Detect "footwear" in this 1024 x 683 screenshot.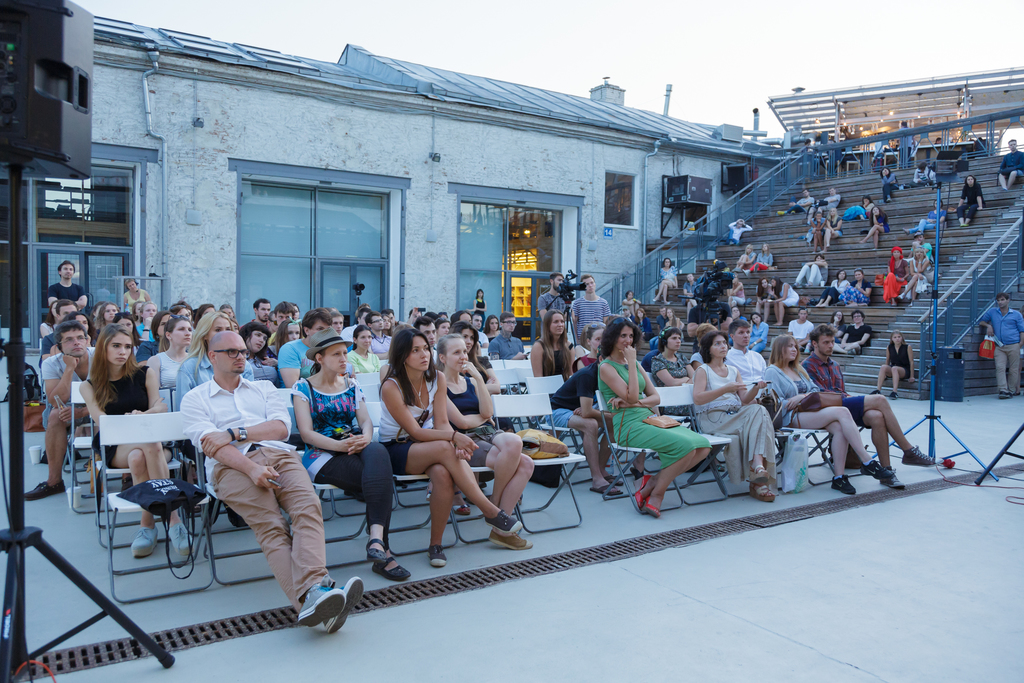
Detection: 871:390:886:393.
